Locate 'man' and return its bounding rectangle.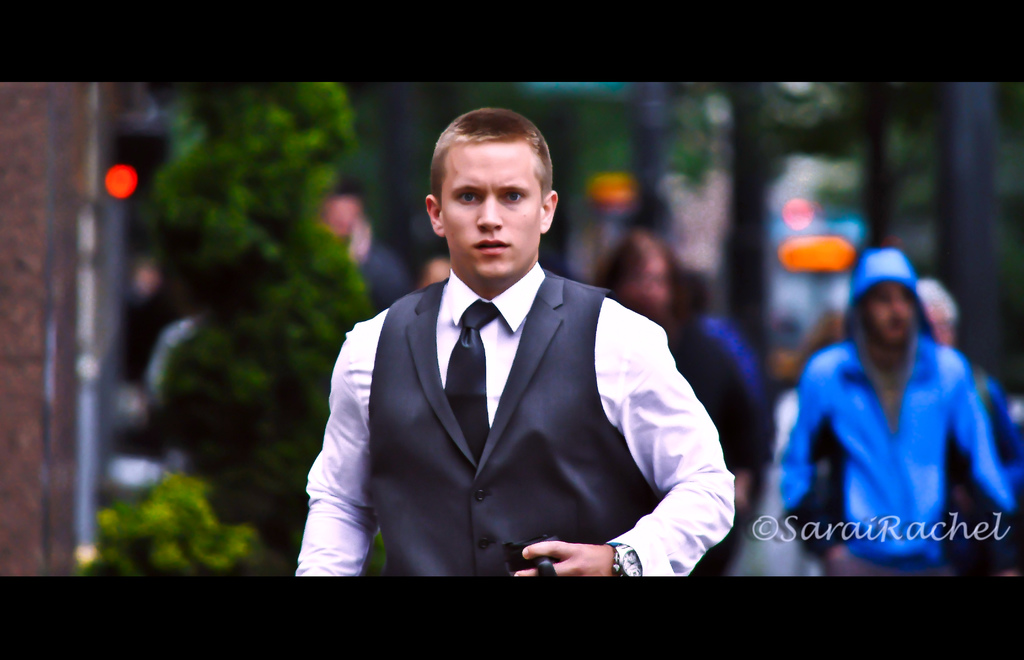
[left=301, top=120, right=733, bottom=587].
